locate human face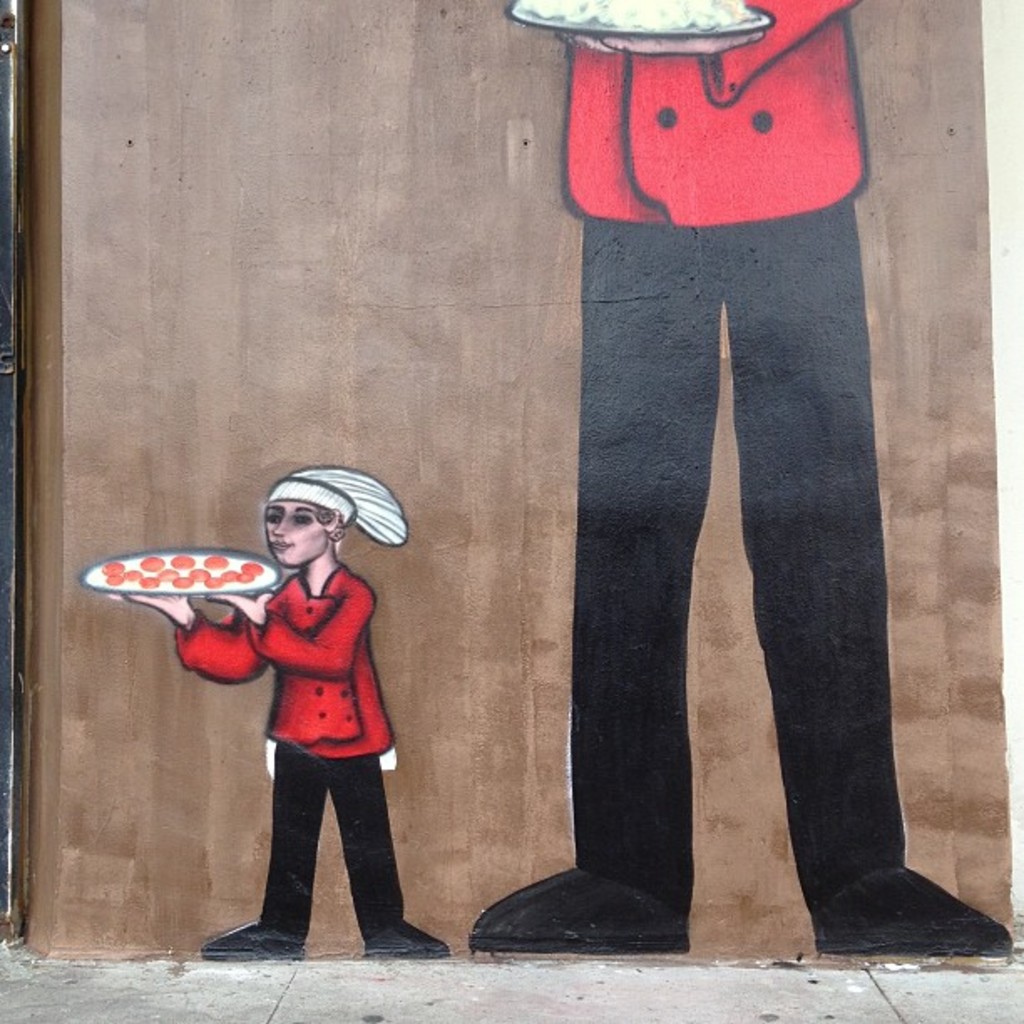
(266, 502, 326, 564)
